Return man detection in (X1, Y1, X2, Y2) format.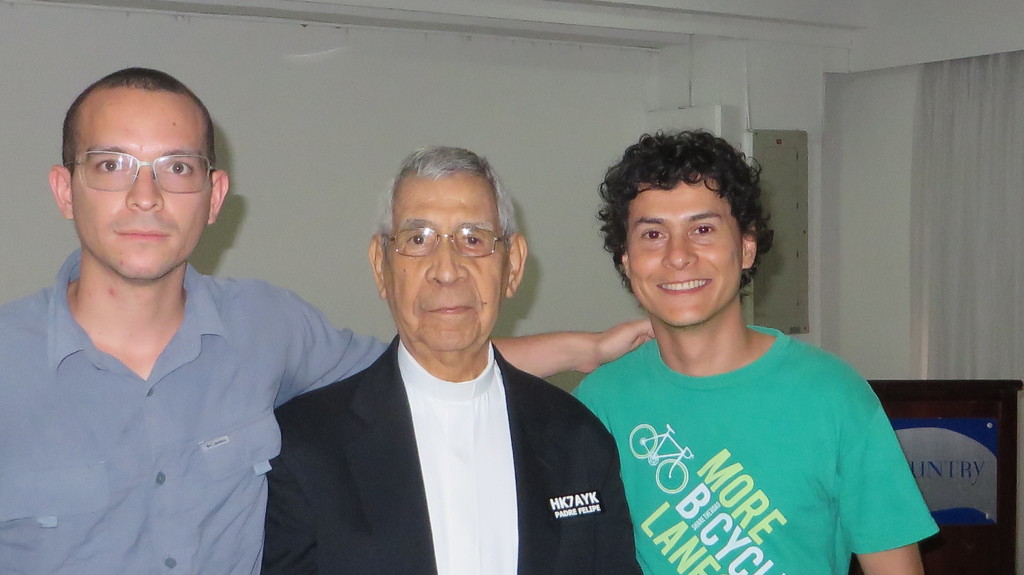
(566, 130, 940, 574).
